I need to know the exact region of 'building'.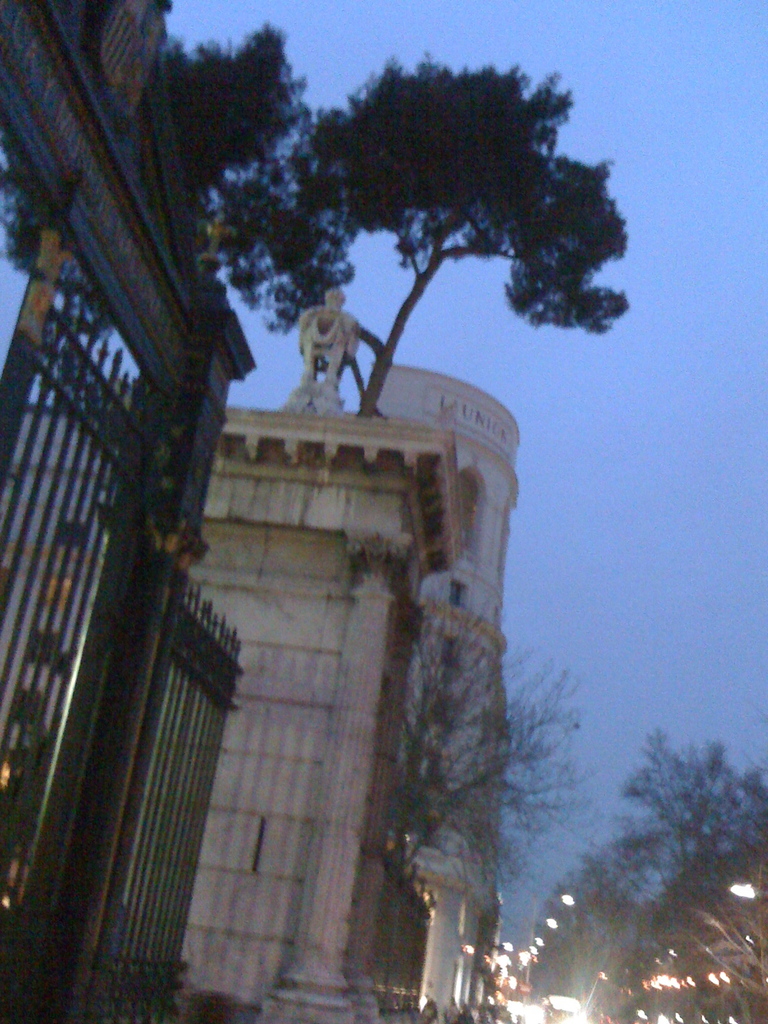
Region: <box>0,0,239,1023</box>.
